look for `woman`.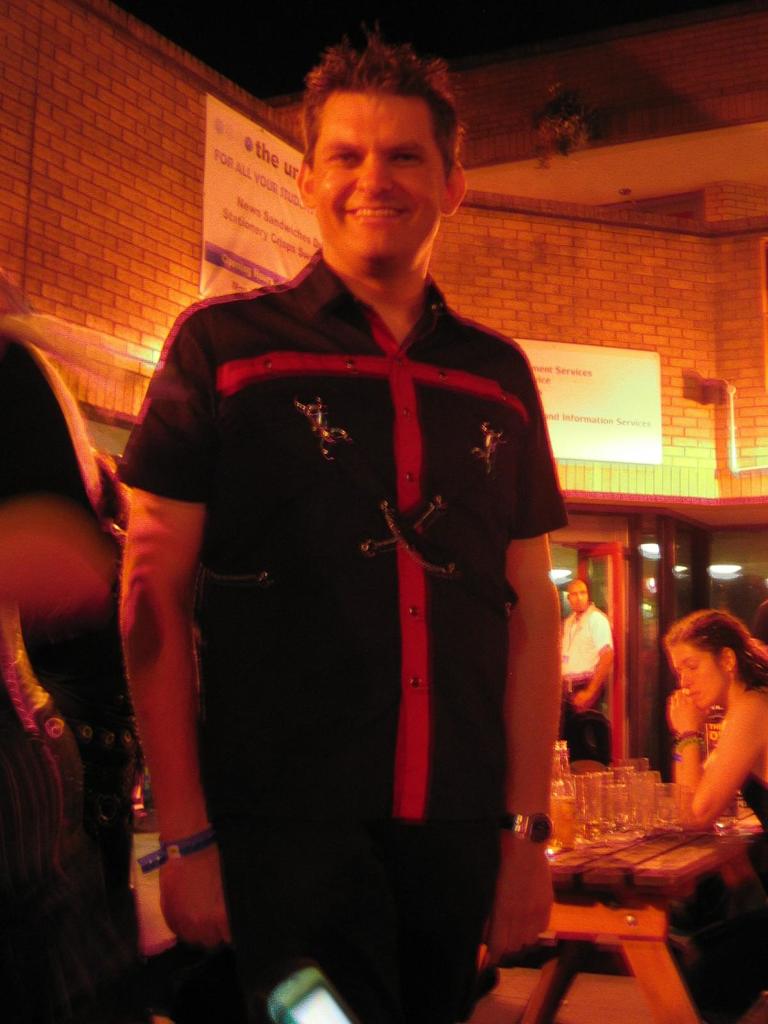
Found: (657, 607, 767, 1023).
